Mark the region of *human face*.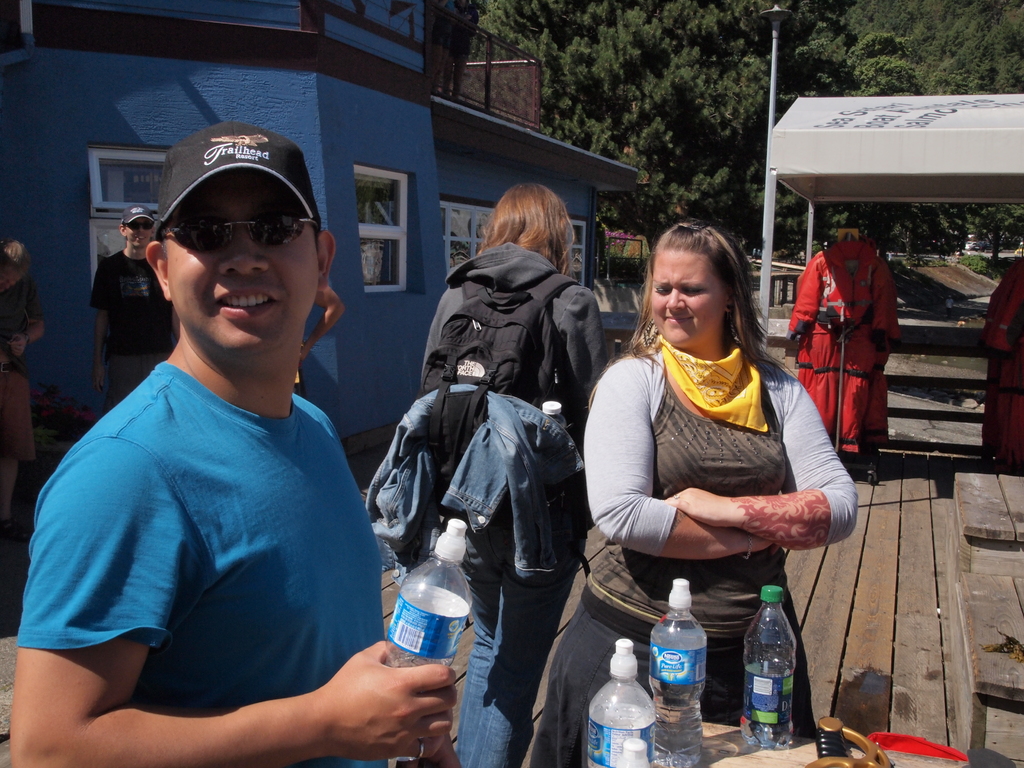
Region: (left=651, top=252, right=723, bottom=344).
